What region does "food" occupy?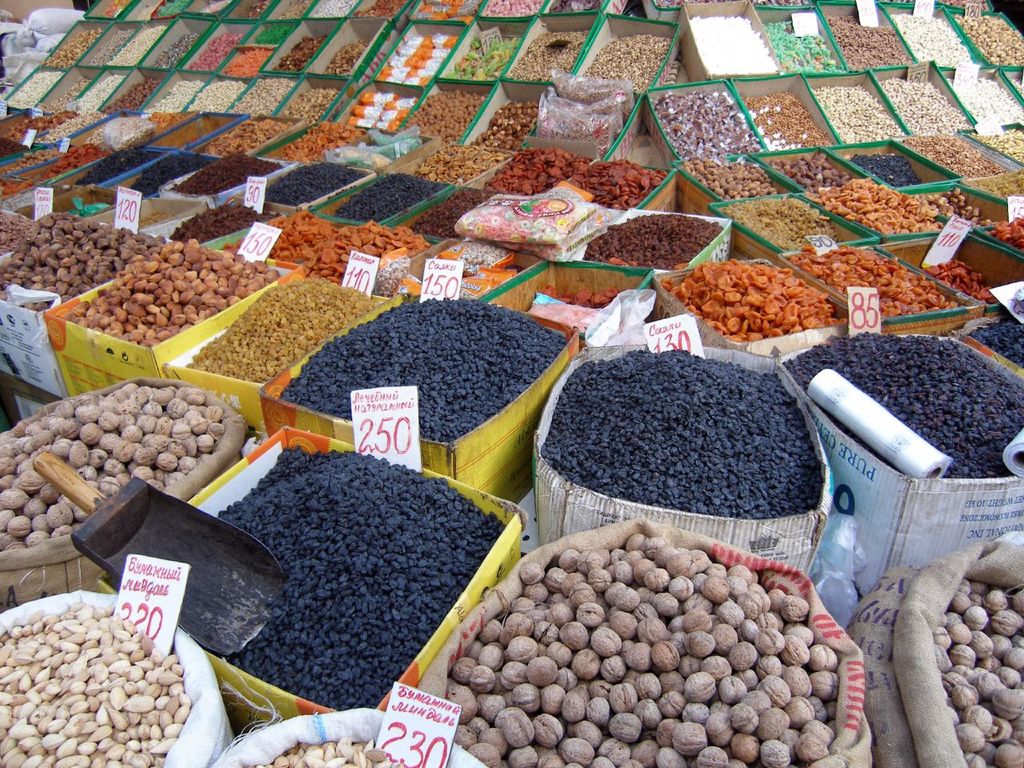
region(910, 184, 992, 226).
